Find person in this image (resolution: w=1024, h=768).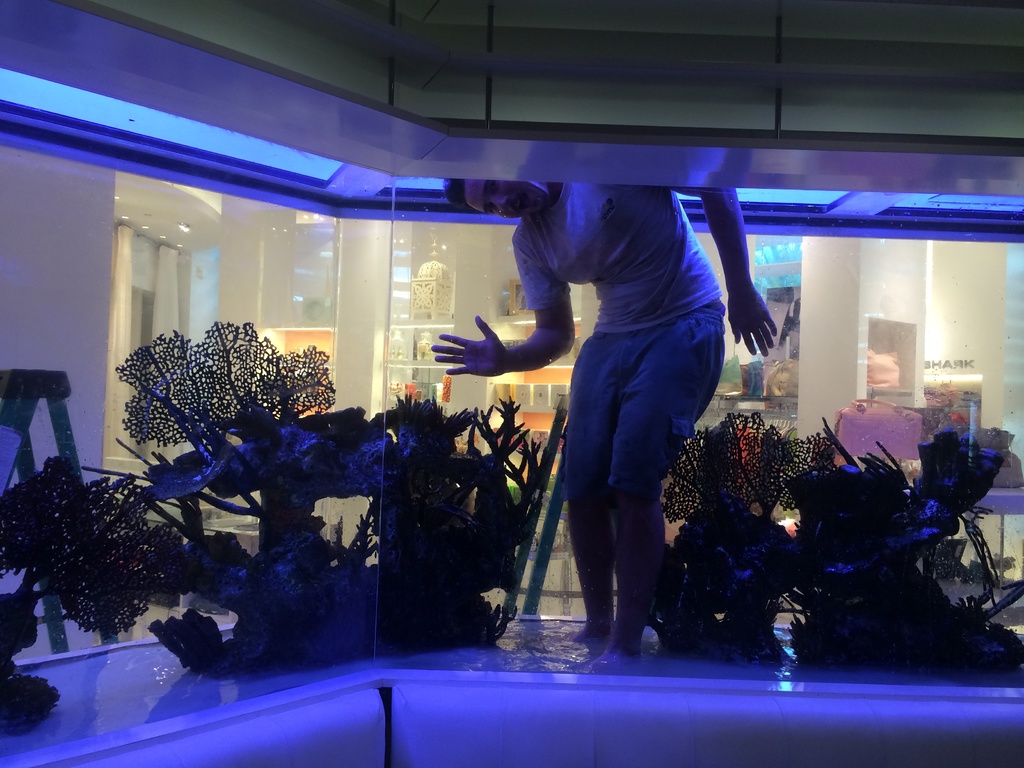
select_region(433, 183, 776, 658).
